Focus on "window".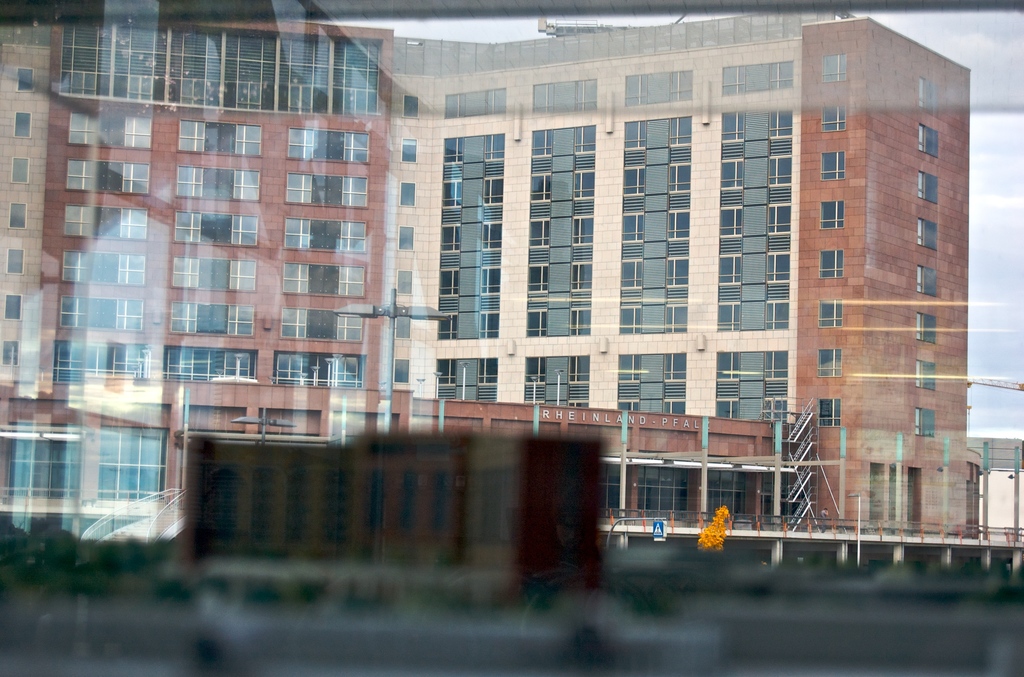
Focused at Rect(67, 111, 152, 149).
